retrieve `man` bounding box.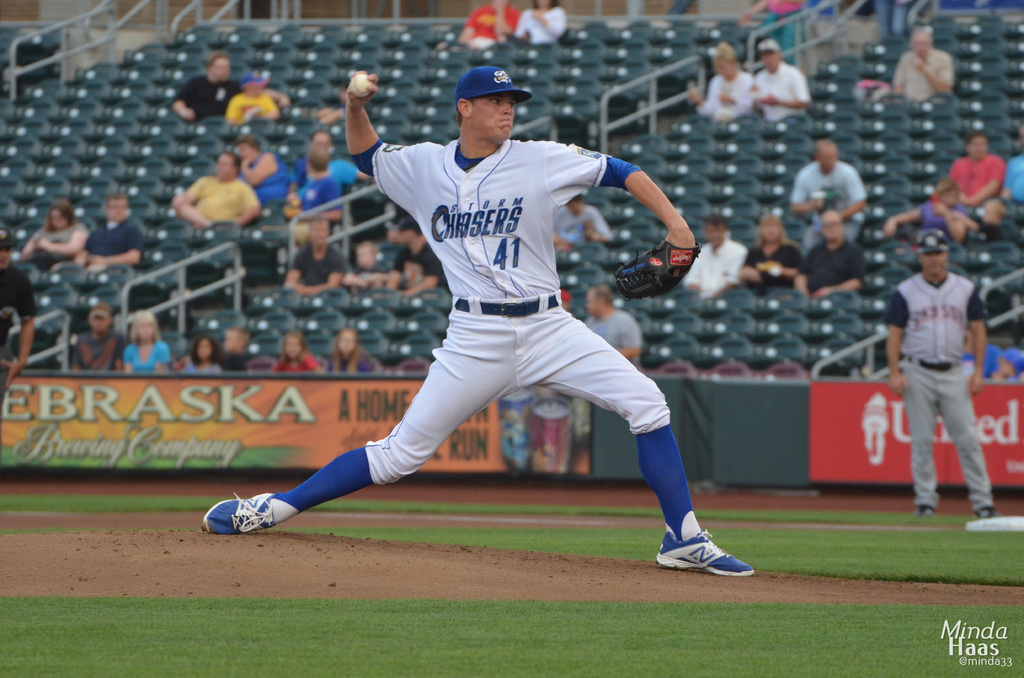
Bounding box: select_region(196, 65, 754, 579).
